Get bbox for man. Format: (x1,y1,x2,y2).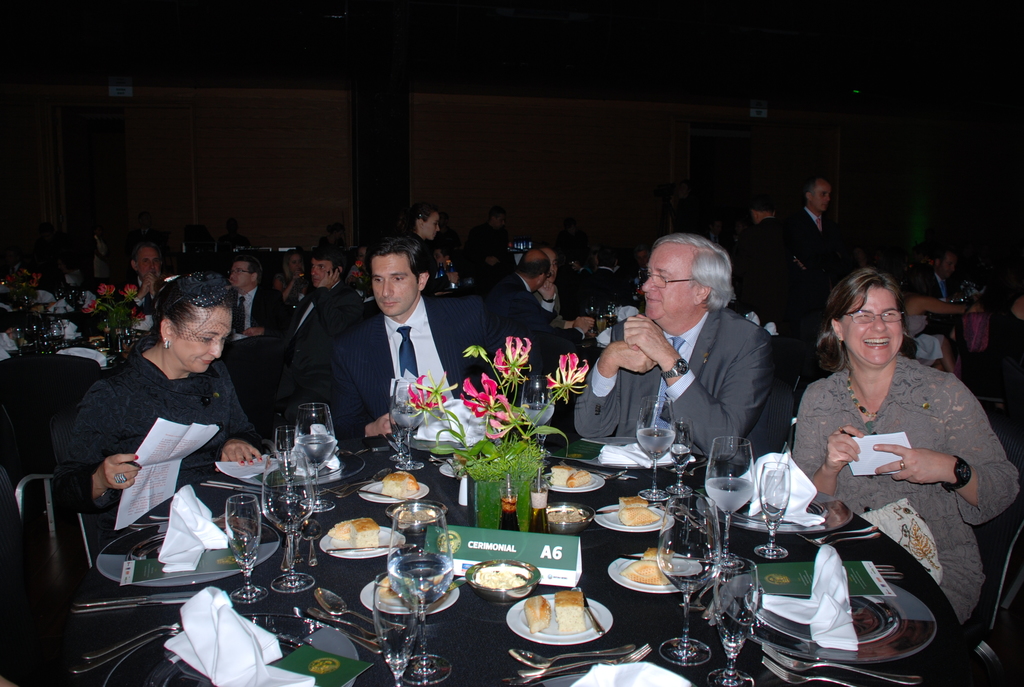
(767,173,853,349).
